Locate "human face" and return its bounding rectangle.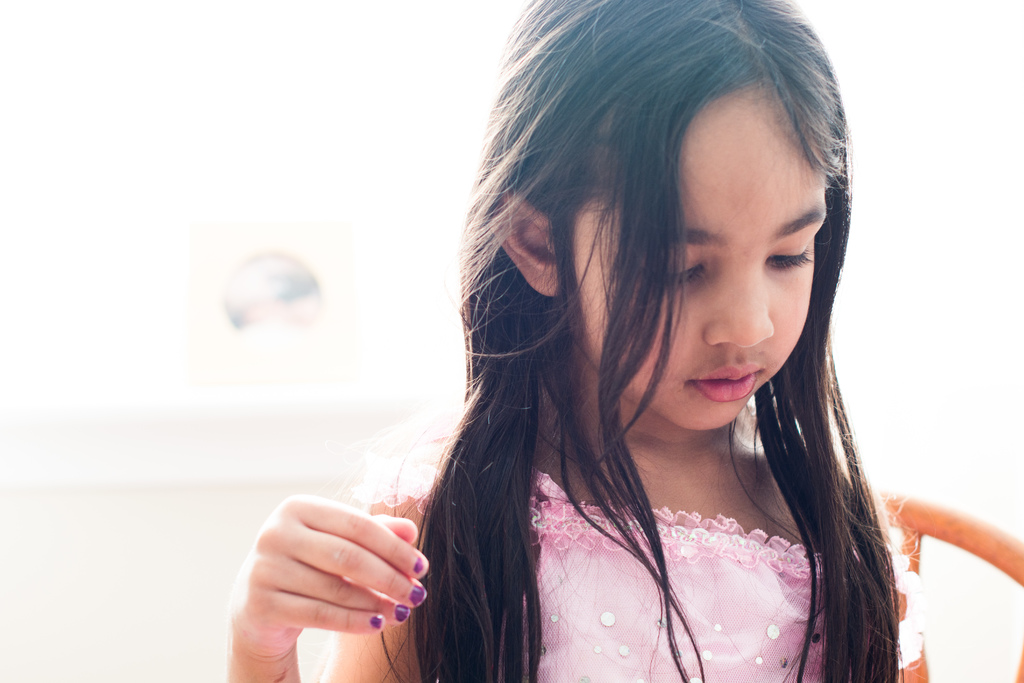
[573, 89, 826, 431].
